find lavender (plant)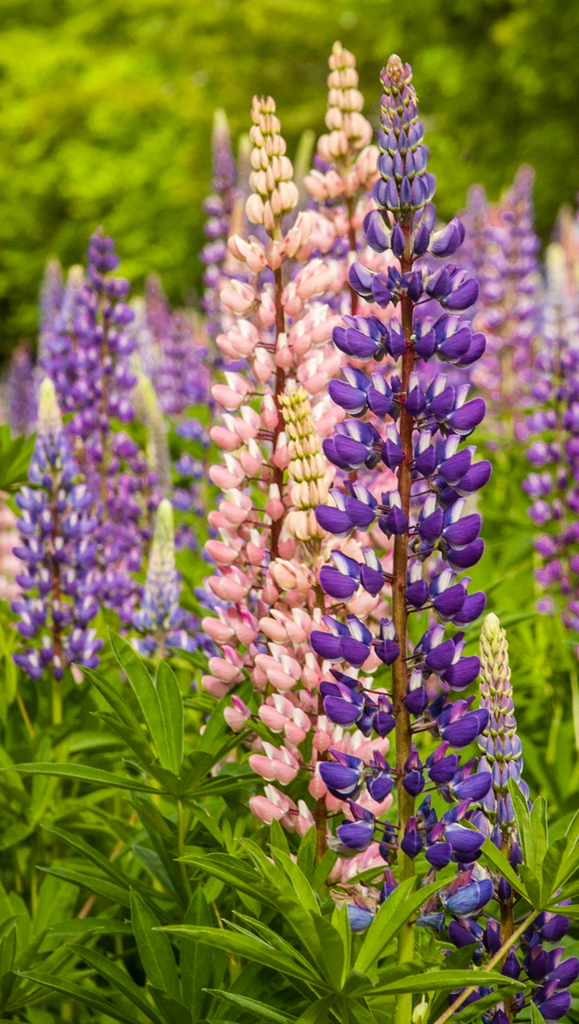
left=509, top=862, right=578, bottom=1023
